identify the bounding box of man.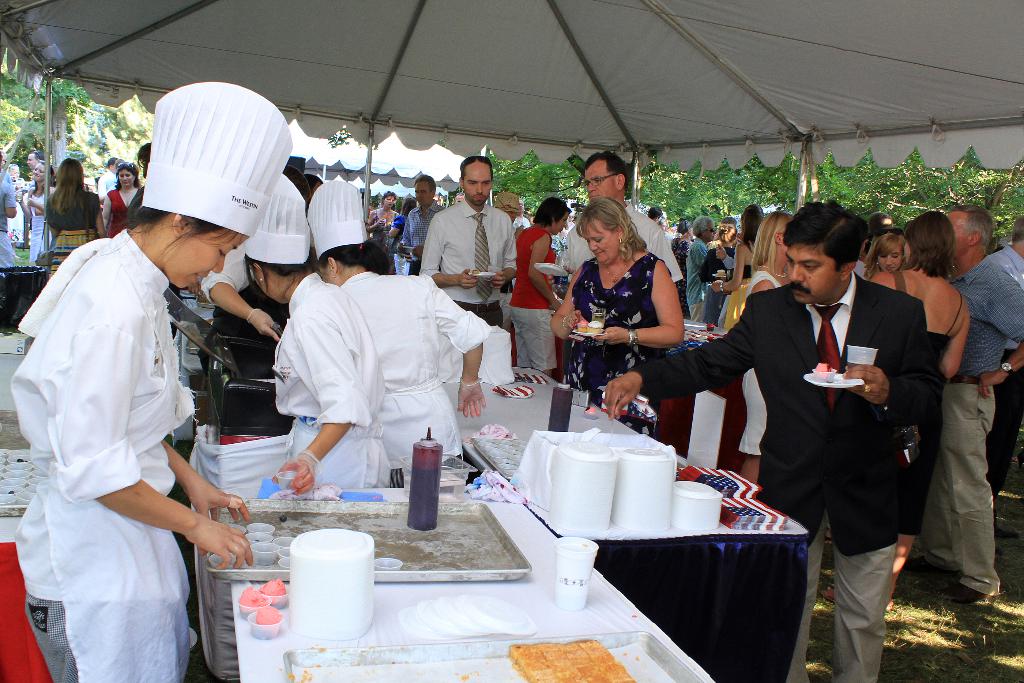
(686,217,717,325).
